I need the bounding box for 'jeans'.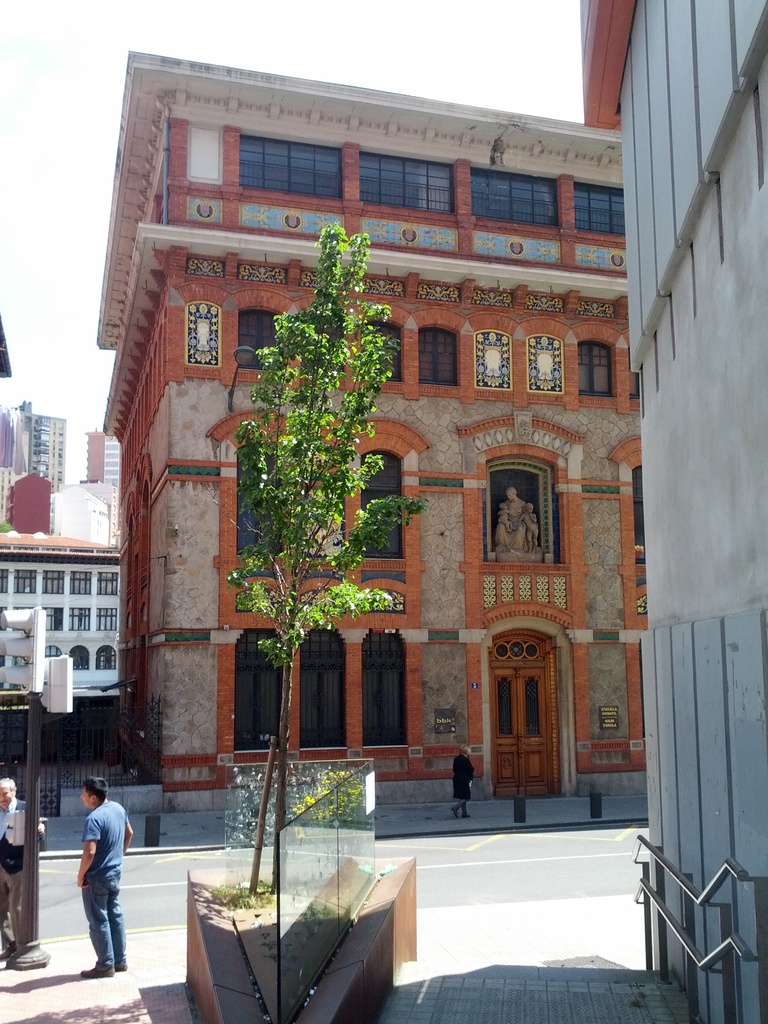
Here it is: crop(0, 860, 26, 943).
